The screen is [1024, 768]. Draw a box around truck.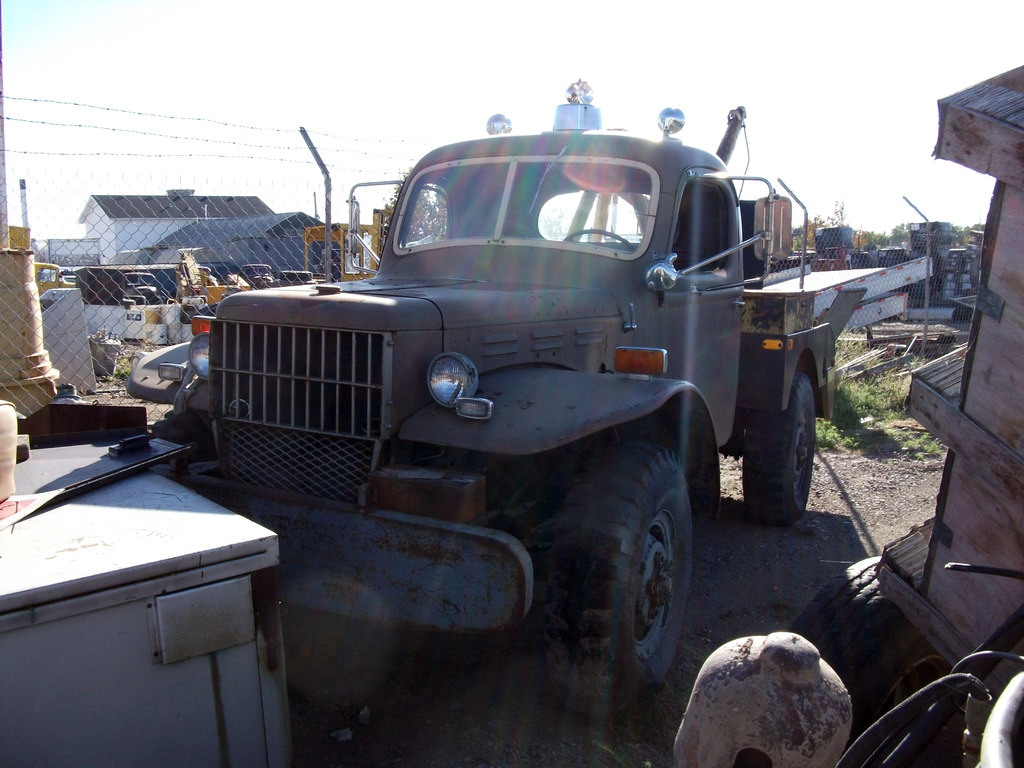
pyautogui.locateOnScreen(218, 261, 274, 289).
